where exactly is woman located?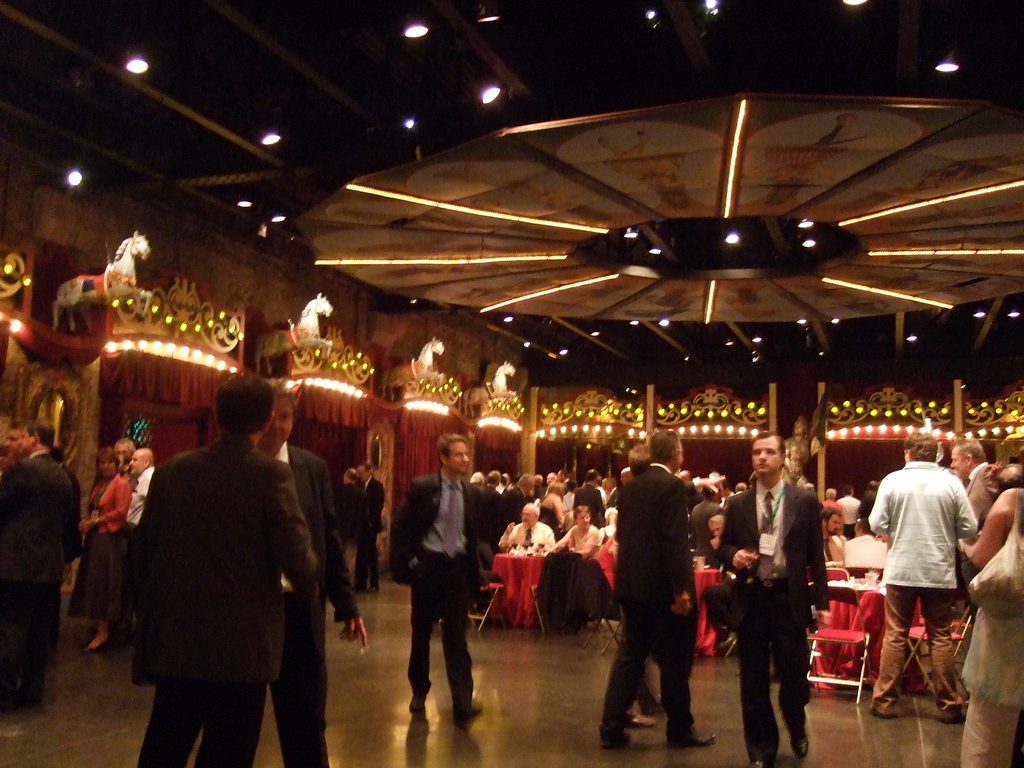
Its bounding box is box=[67, 446, 130, 655].
